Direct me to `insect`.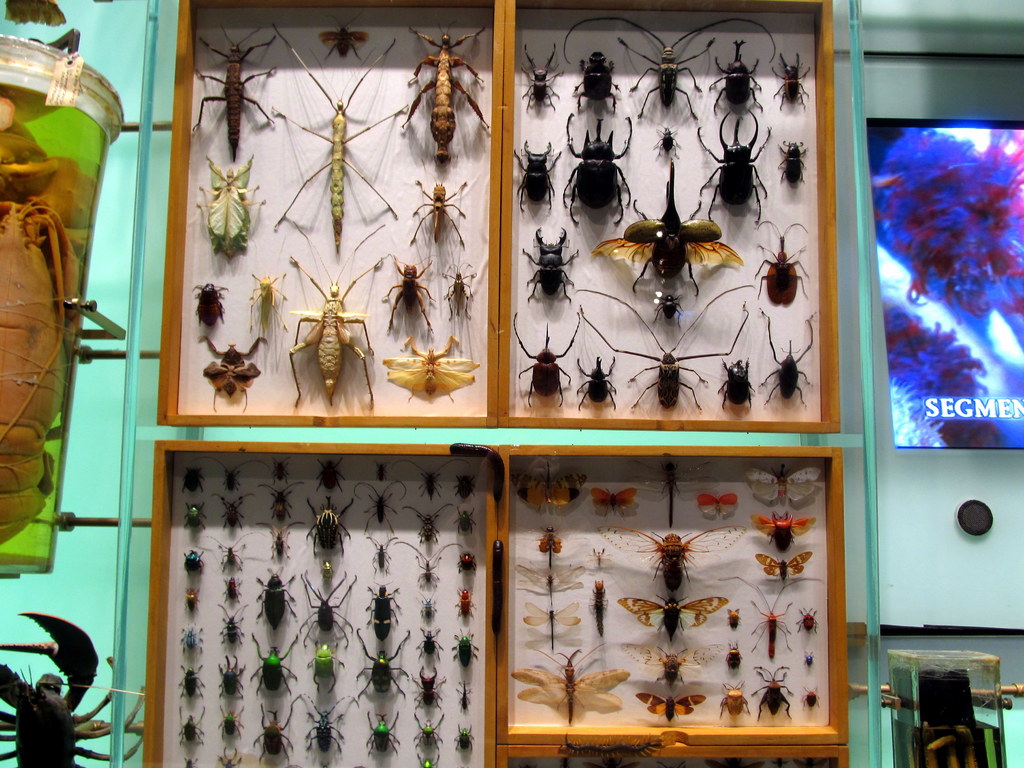
Direction: bbox(247, 273, 291, 333).
